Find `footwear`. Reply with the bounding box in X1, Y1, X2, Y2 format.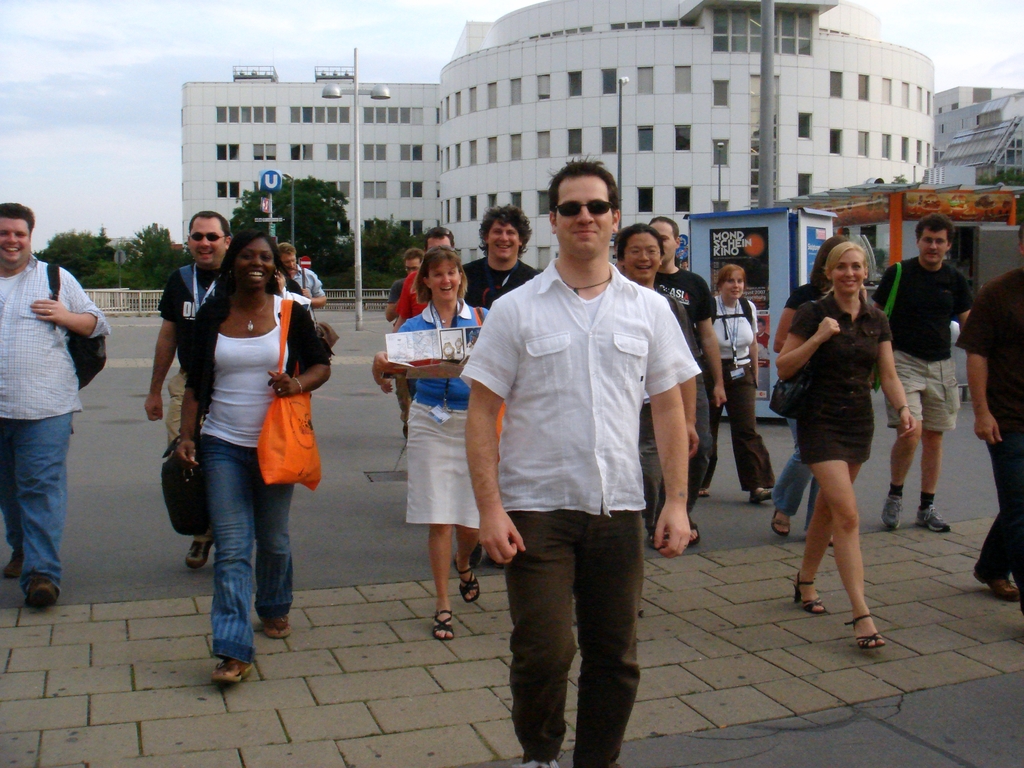
186, 542, 211, 566.
